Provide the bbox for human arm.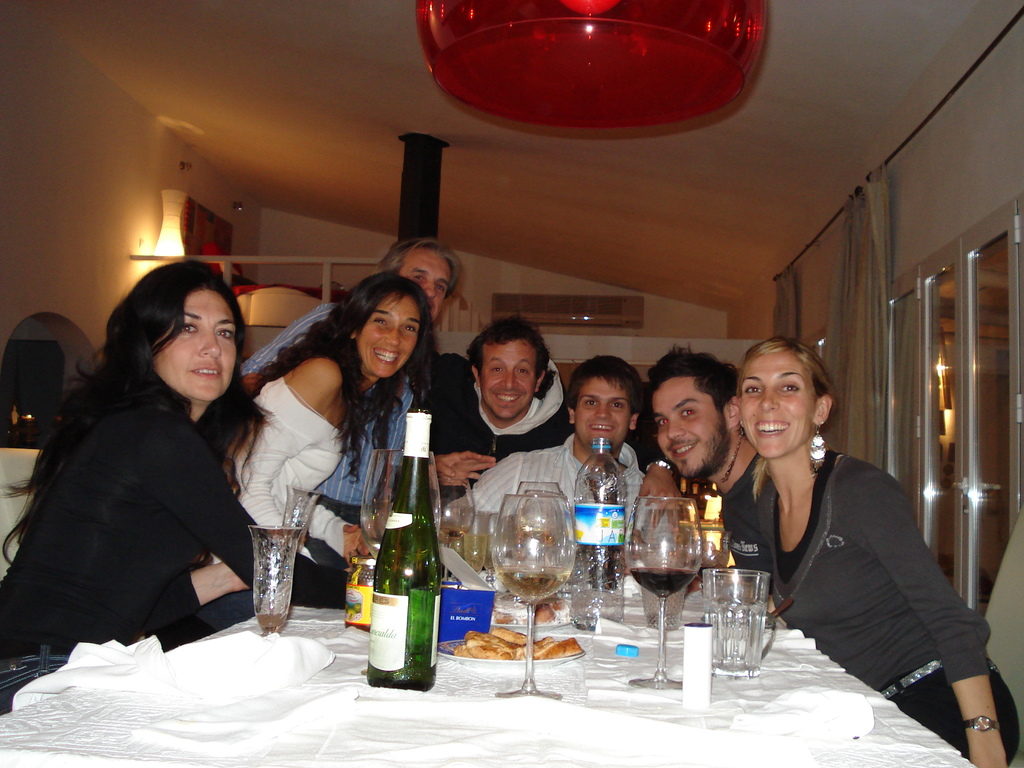
rect(860, 467, 1008, 765).
